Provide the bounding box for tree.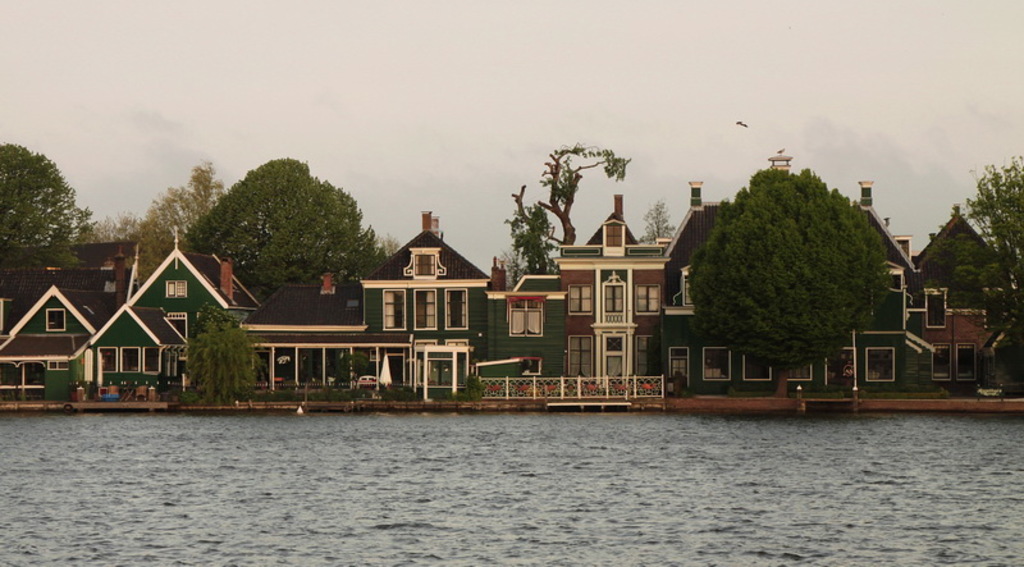
pyautogui.locateOnScreen(113, 163, 244, 278).
